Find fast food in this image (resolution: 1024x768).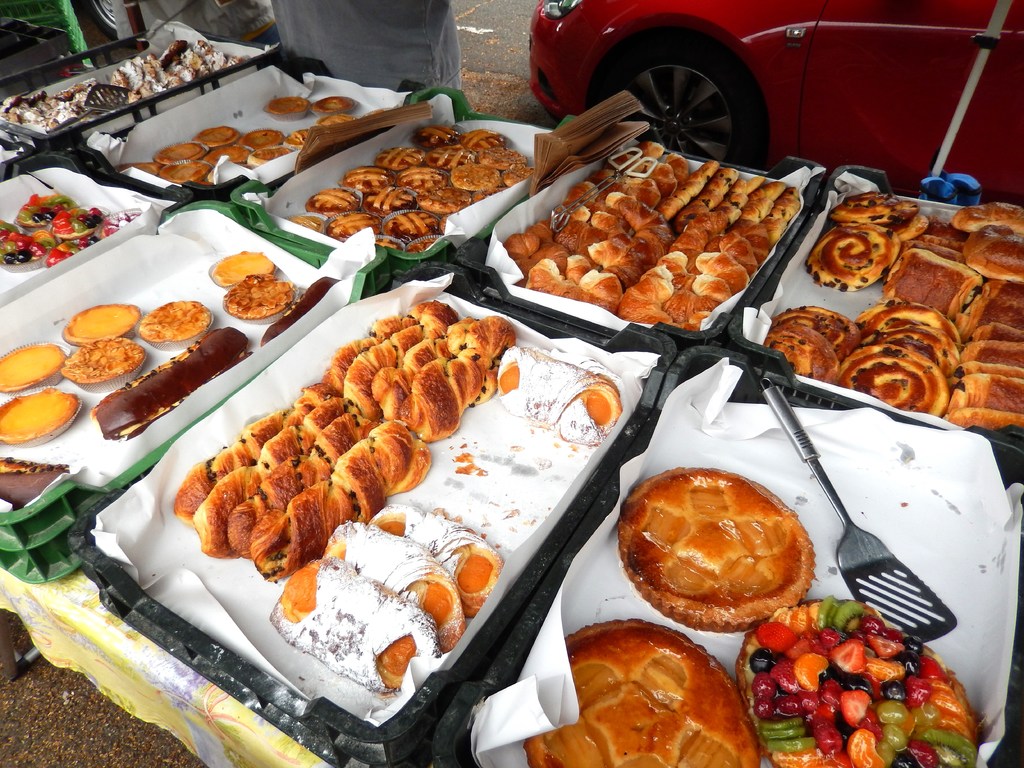
(964,224,1023,282).
